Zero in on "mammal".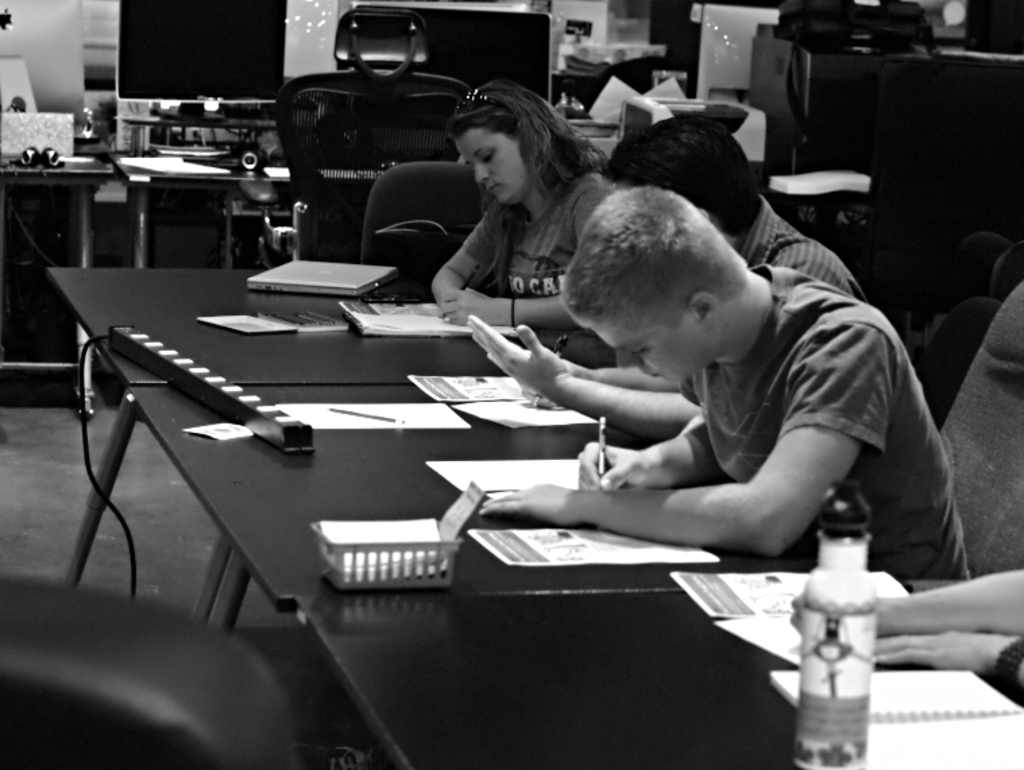
Zeroed in: <region>470, 112, 872, 442</region>.
